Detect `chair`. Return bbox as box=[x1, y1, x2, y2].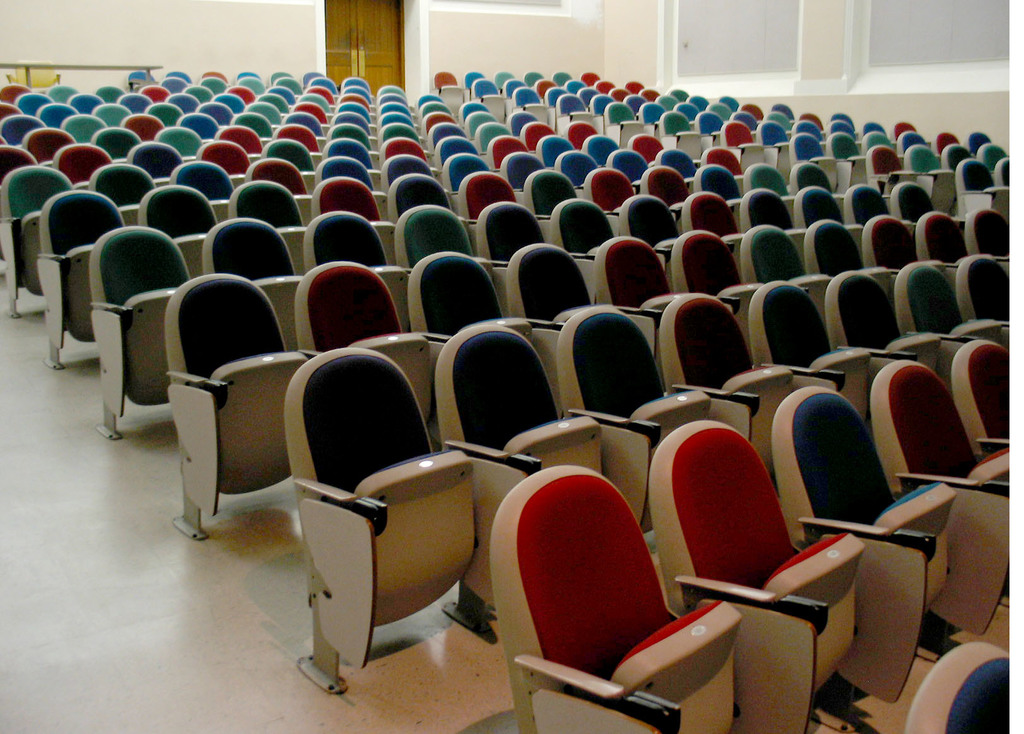
box=[906, 142, 957, 220].
